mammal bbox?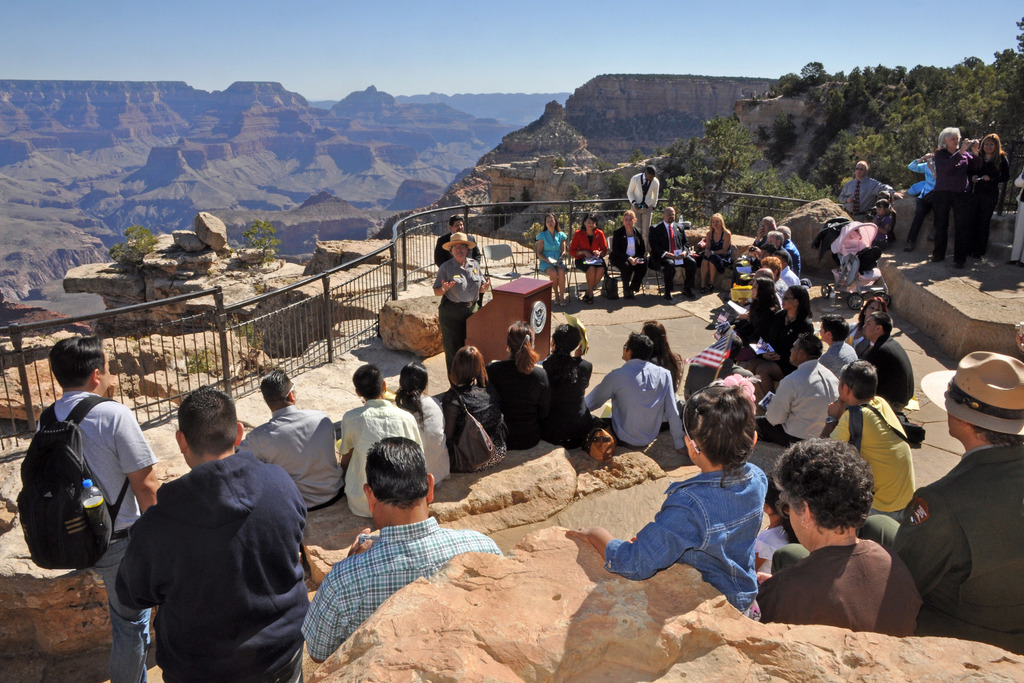
x1=971 y1=130 x2=1009 y2=264
